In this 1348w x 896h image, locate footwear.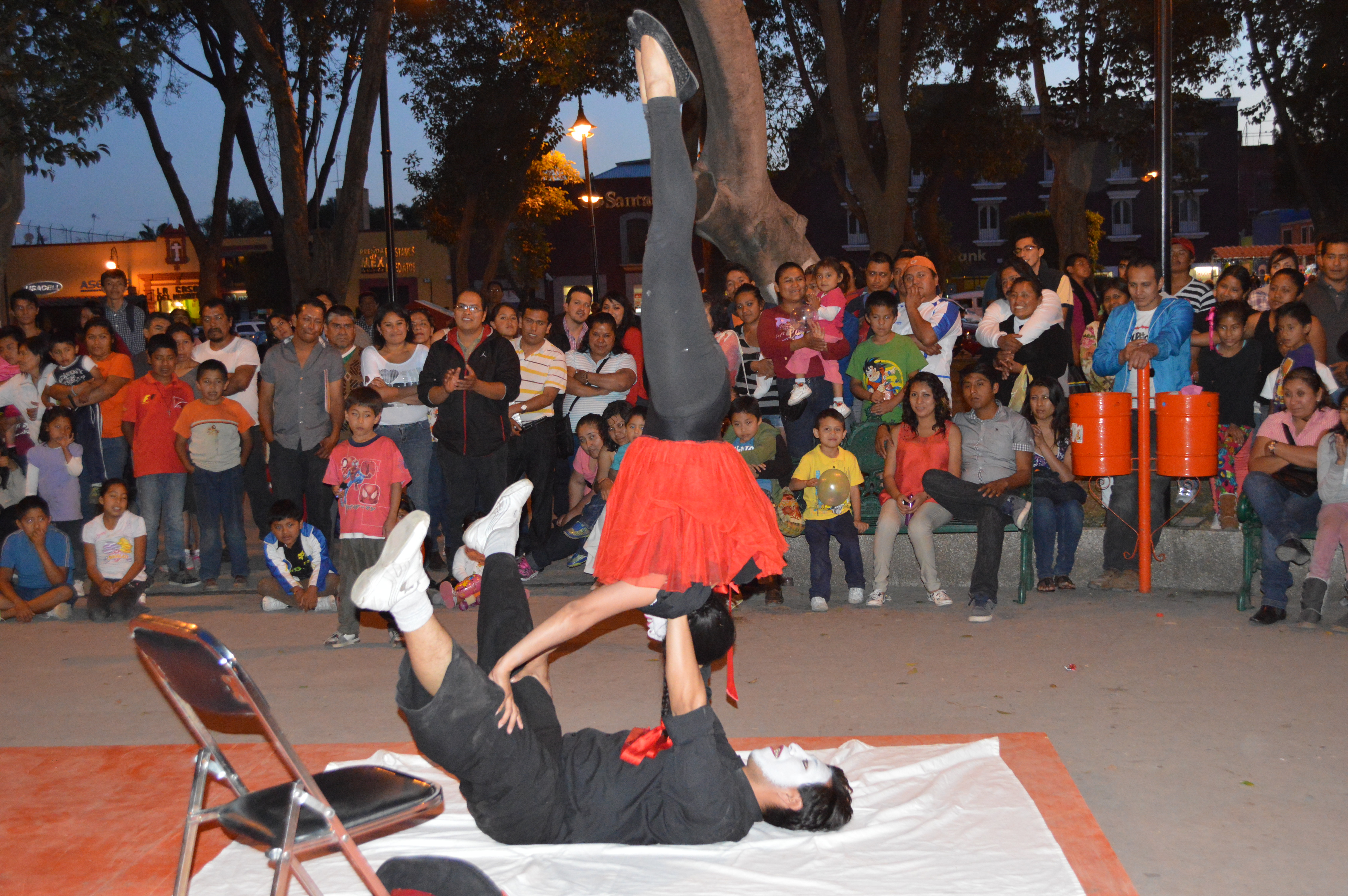
Bounding box: [61,172,65,179].
